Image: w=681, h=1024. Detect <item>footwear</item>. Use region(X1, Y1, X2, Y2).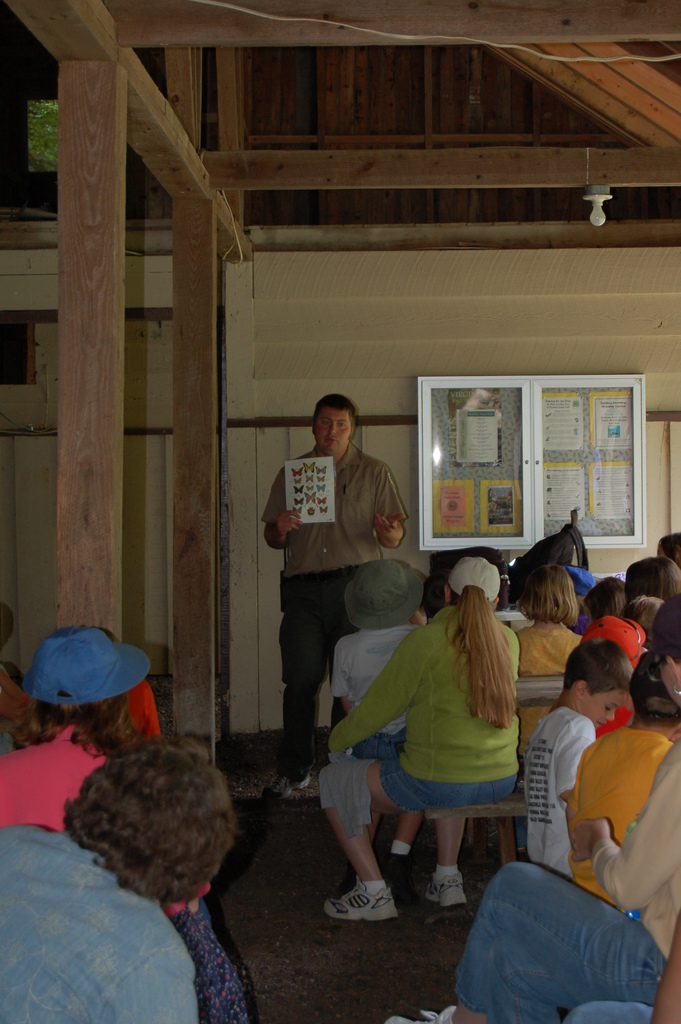
region(330, 870, 407, 934).
